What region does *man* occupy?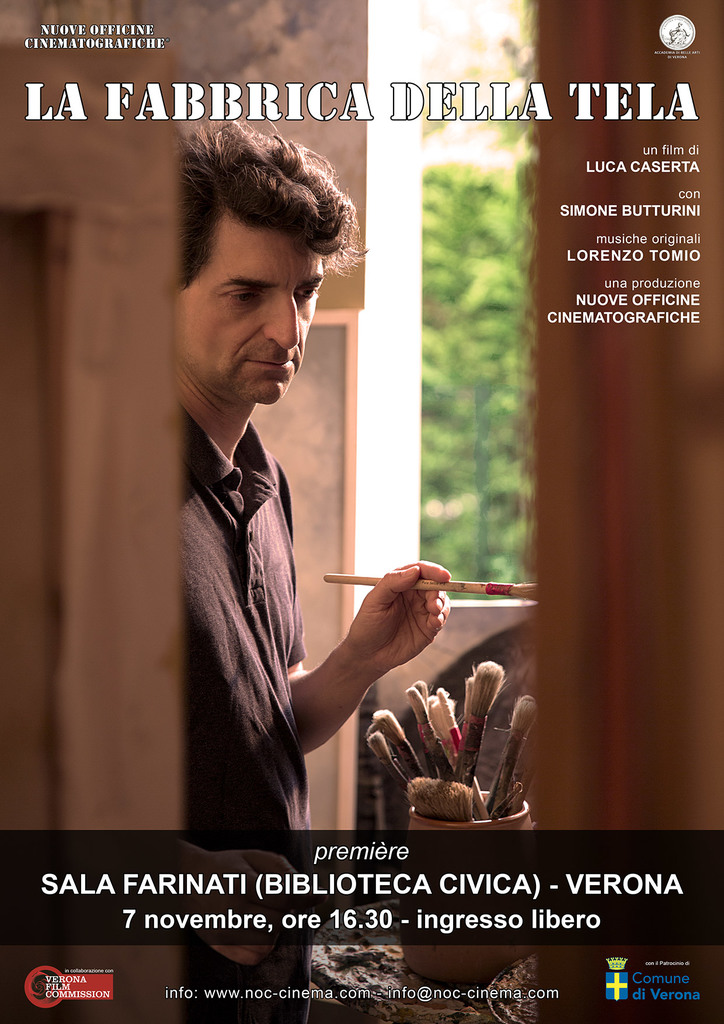
[left=177, top=103, right=456, bottom=1023].
